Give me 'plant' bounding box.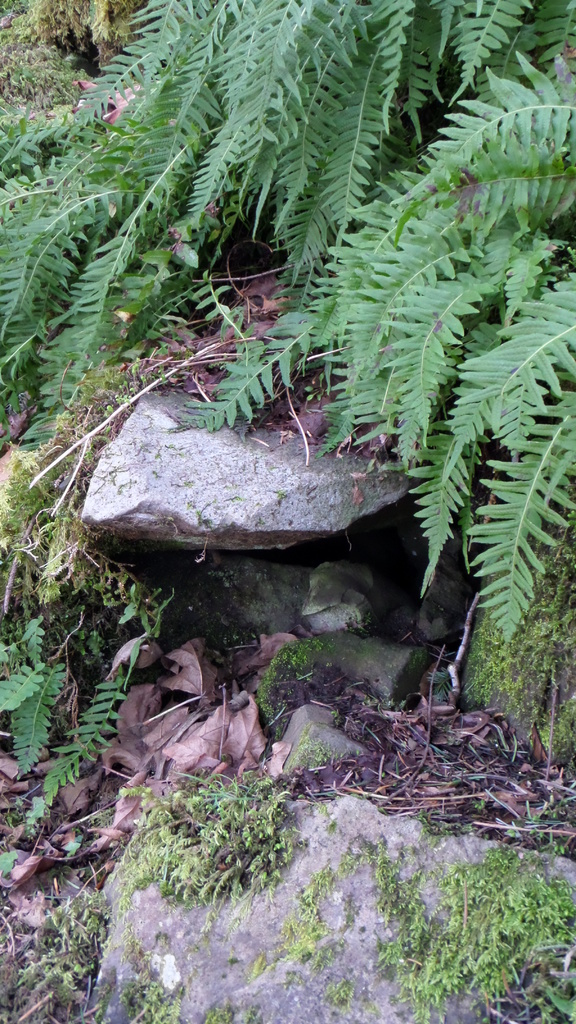
[x1=28, y1=41, x2=561, y2=849].
